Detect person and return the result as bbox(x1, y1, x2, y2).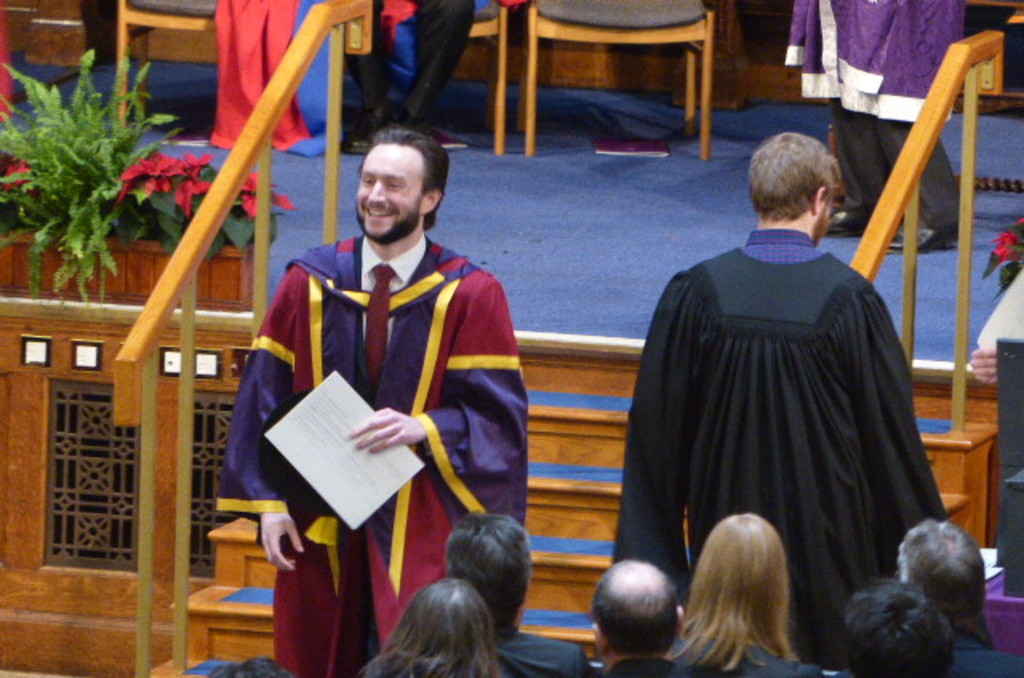
bbox(602, 126, 947, 659).
